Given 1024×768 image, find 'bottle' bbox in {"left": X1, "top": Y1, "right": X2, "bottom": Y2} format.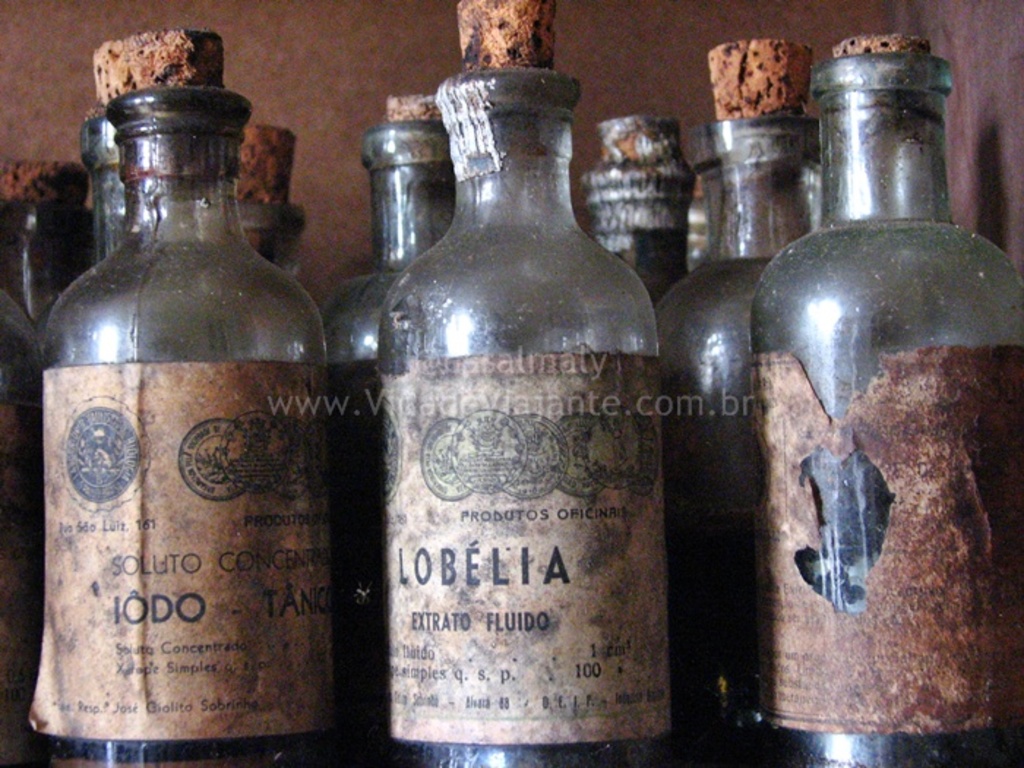
{"left": 325, "top": 116, "right": 453, "bottom": 767}.
